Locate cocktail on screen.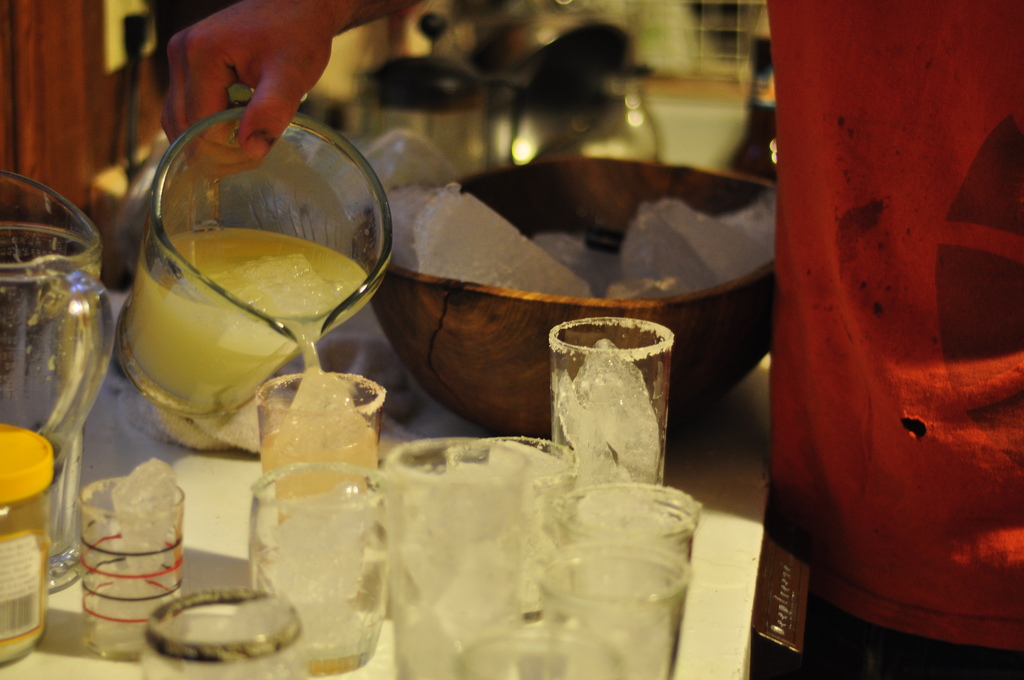
On screen at (241, 459, 389, 674).
